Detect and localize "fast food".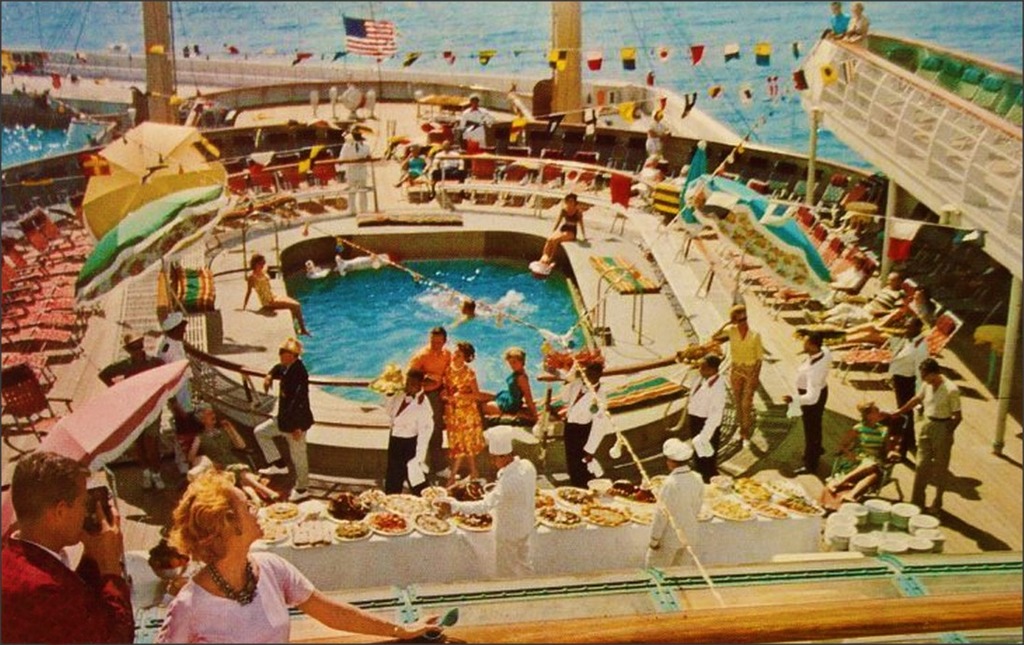
Localized at select_region(585, 505, 621, 524).
